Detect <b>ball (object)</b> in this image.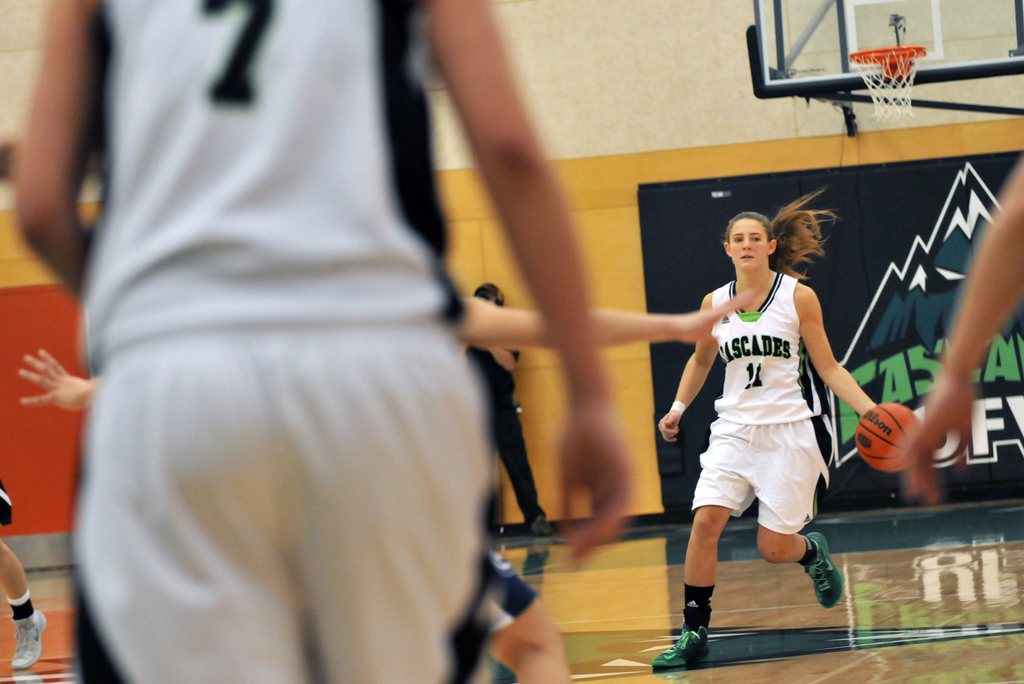
Detection: (x1=856, y1=403, x2=920, y2=474).
